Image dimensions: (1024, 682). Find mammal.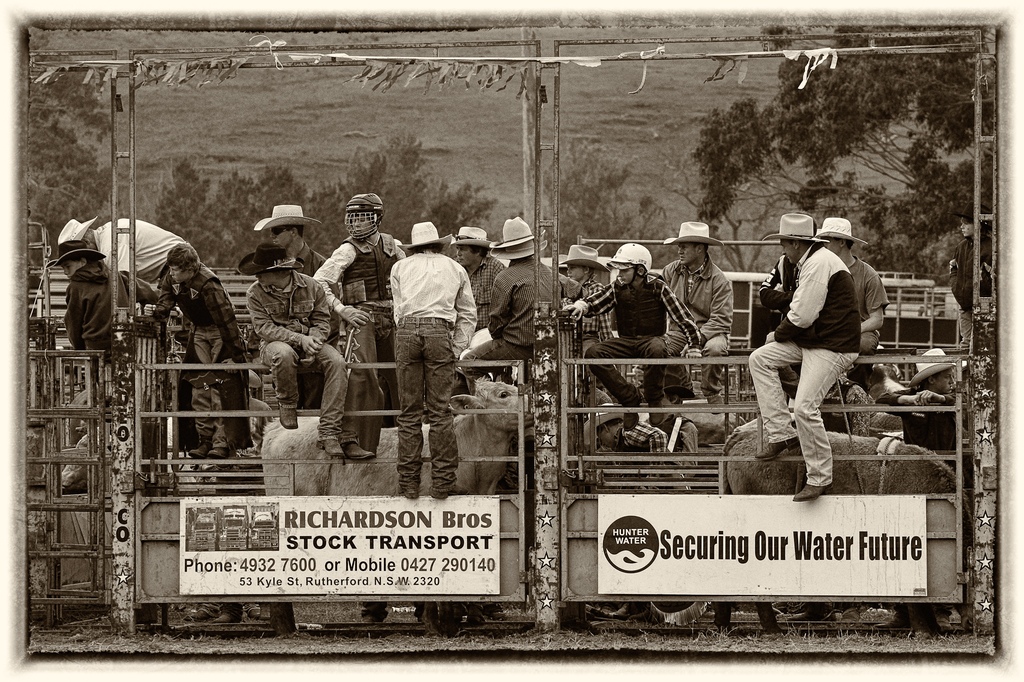
x1=712 y1=426 x2=971 y2=640.
